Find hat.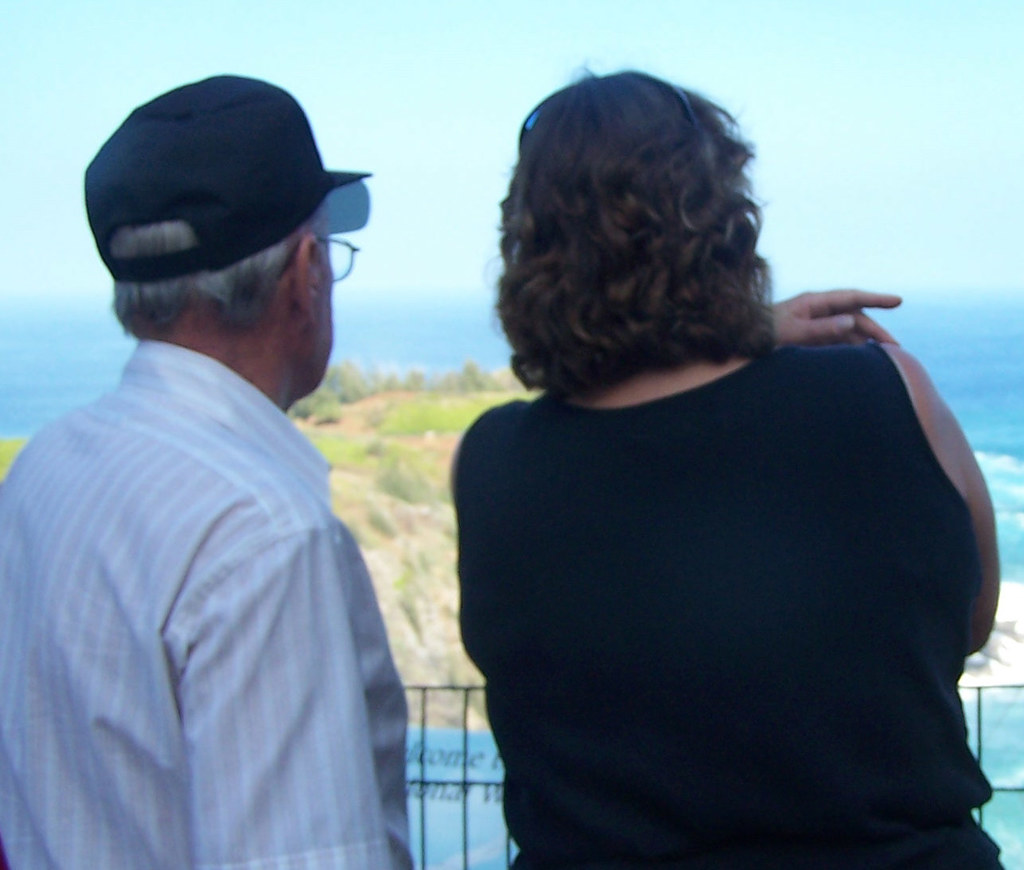
locate(78, 68, 376, 280).
